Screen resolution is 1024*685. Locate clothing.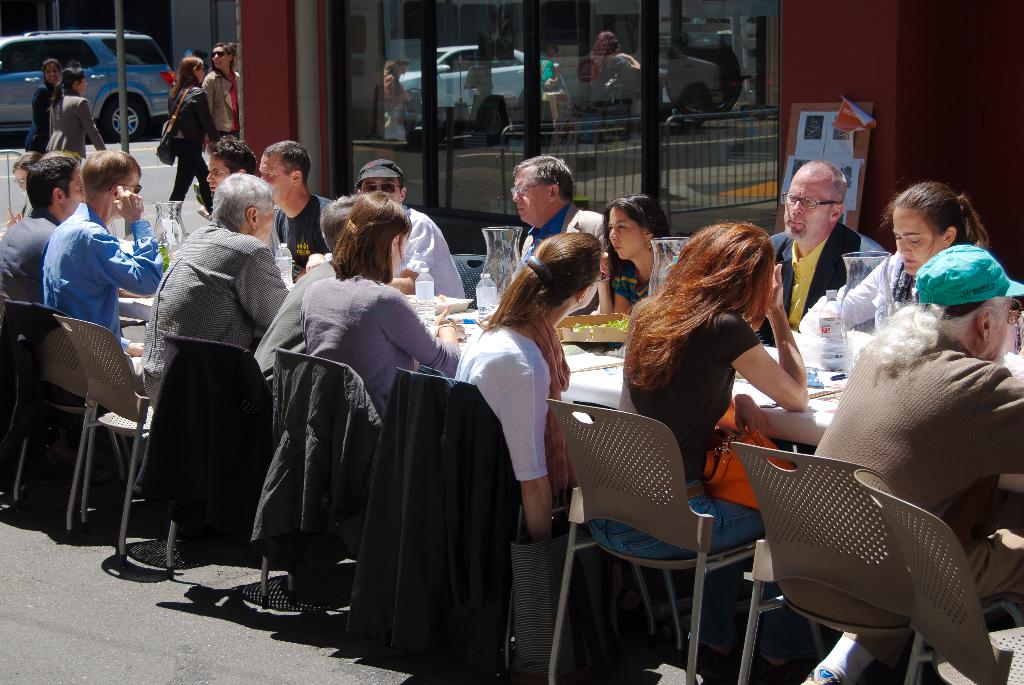
x1=300, y1=256, x2=442, y2=442.
